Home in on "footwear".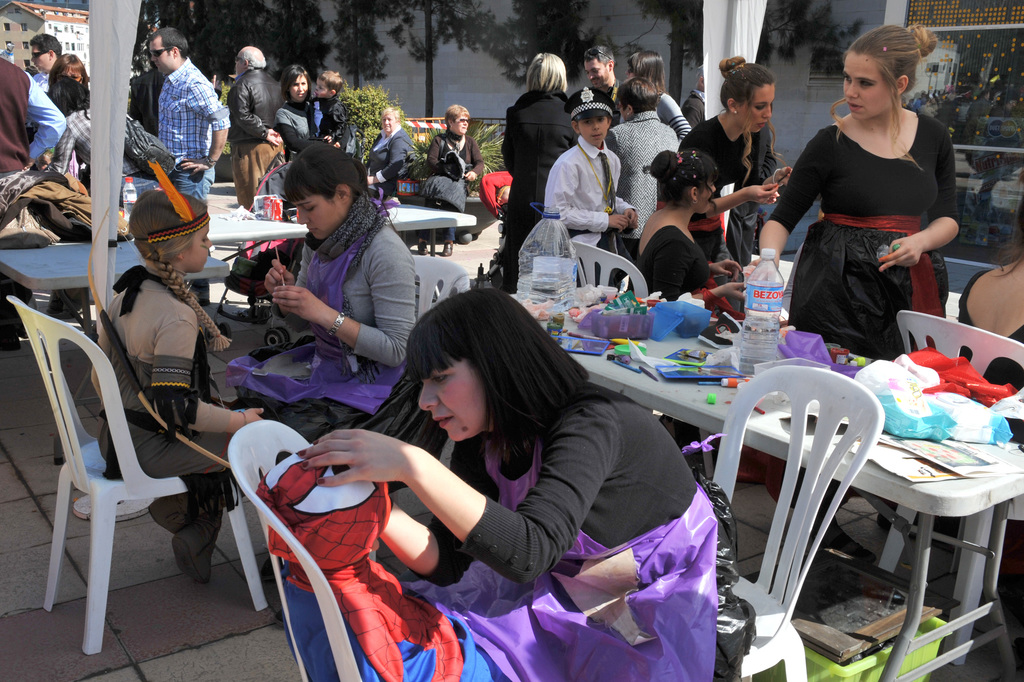
Homed in at crop(148, 493, 192, 535).
